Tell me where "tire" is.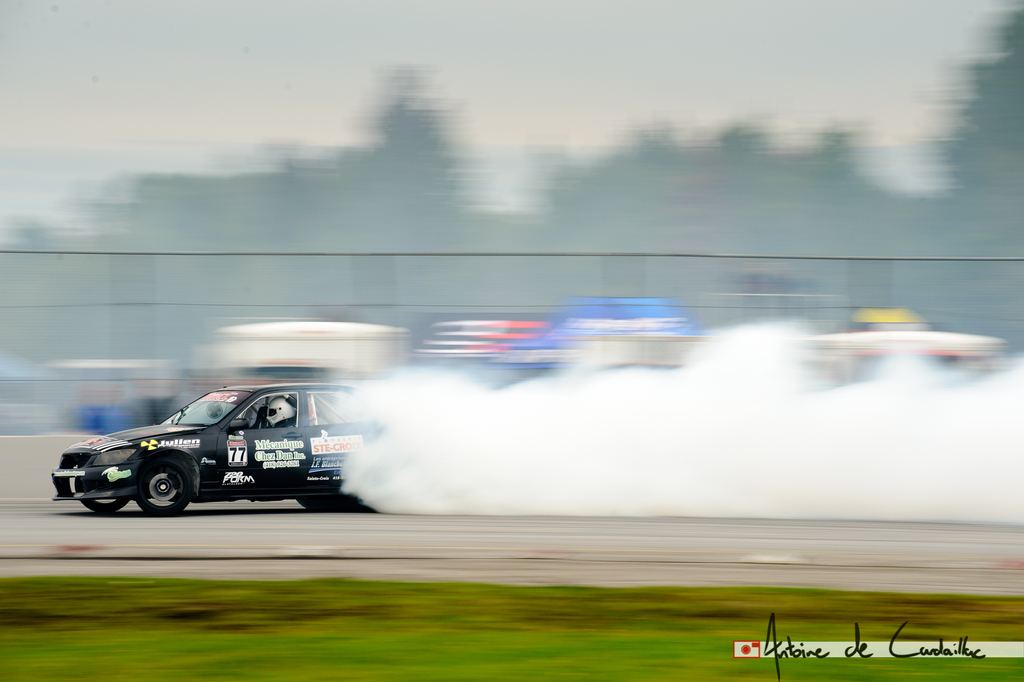
"tire" is at Rect(293, 498, 347, 510).
